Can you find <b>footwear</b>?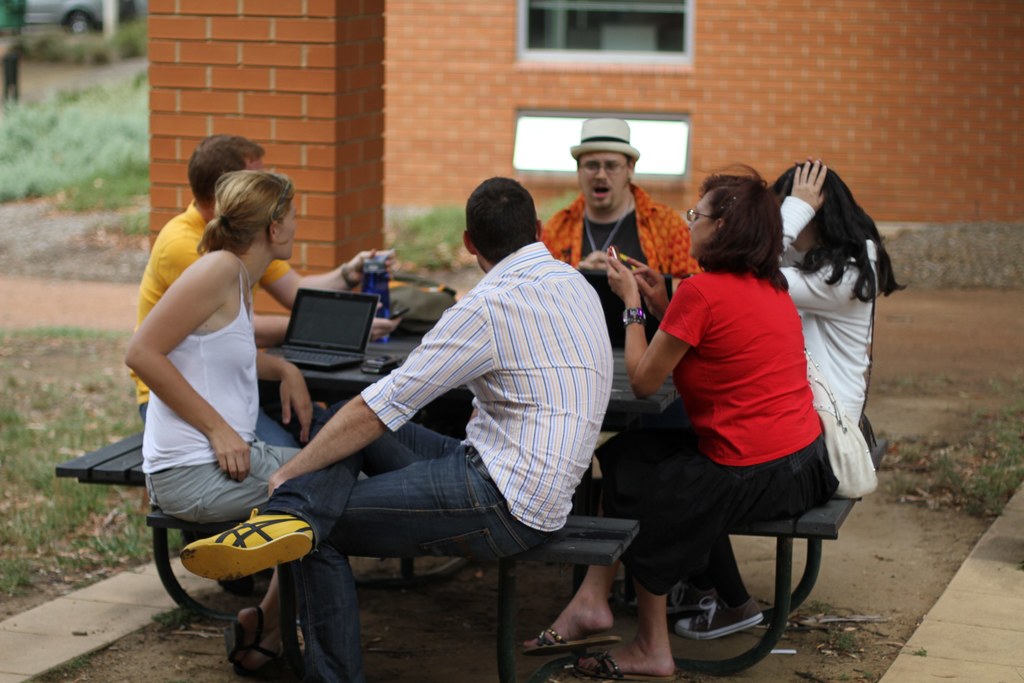
Yes, bounding box: (519, 625, 616, 654).
